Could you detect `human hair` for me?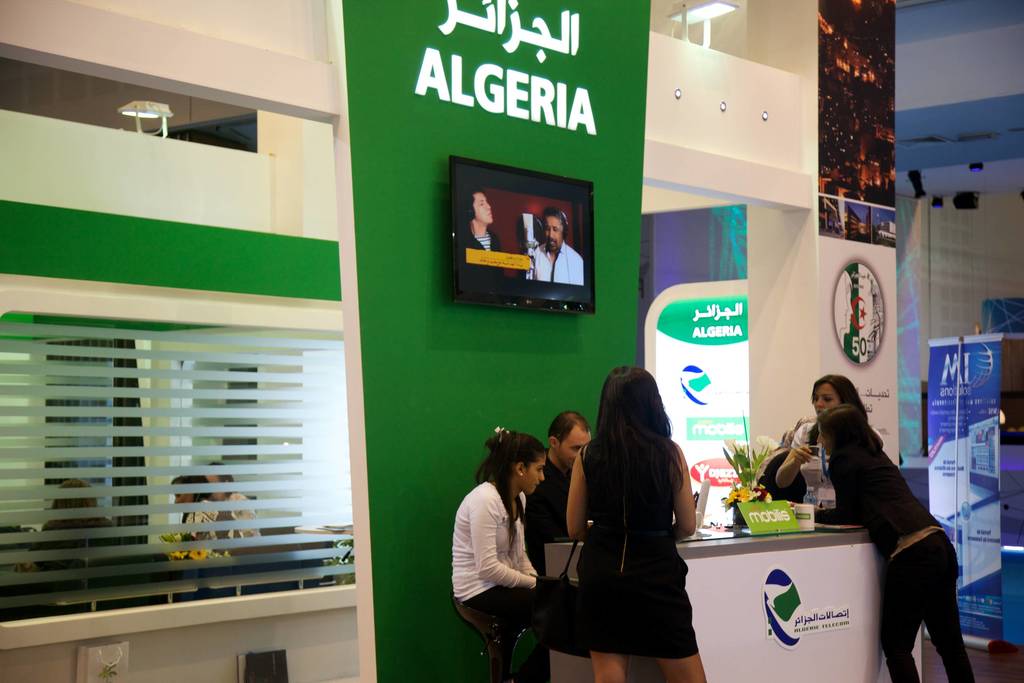
Detection result: crop(817, 402, 872, 450).
